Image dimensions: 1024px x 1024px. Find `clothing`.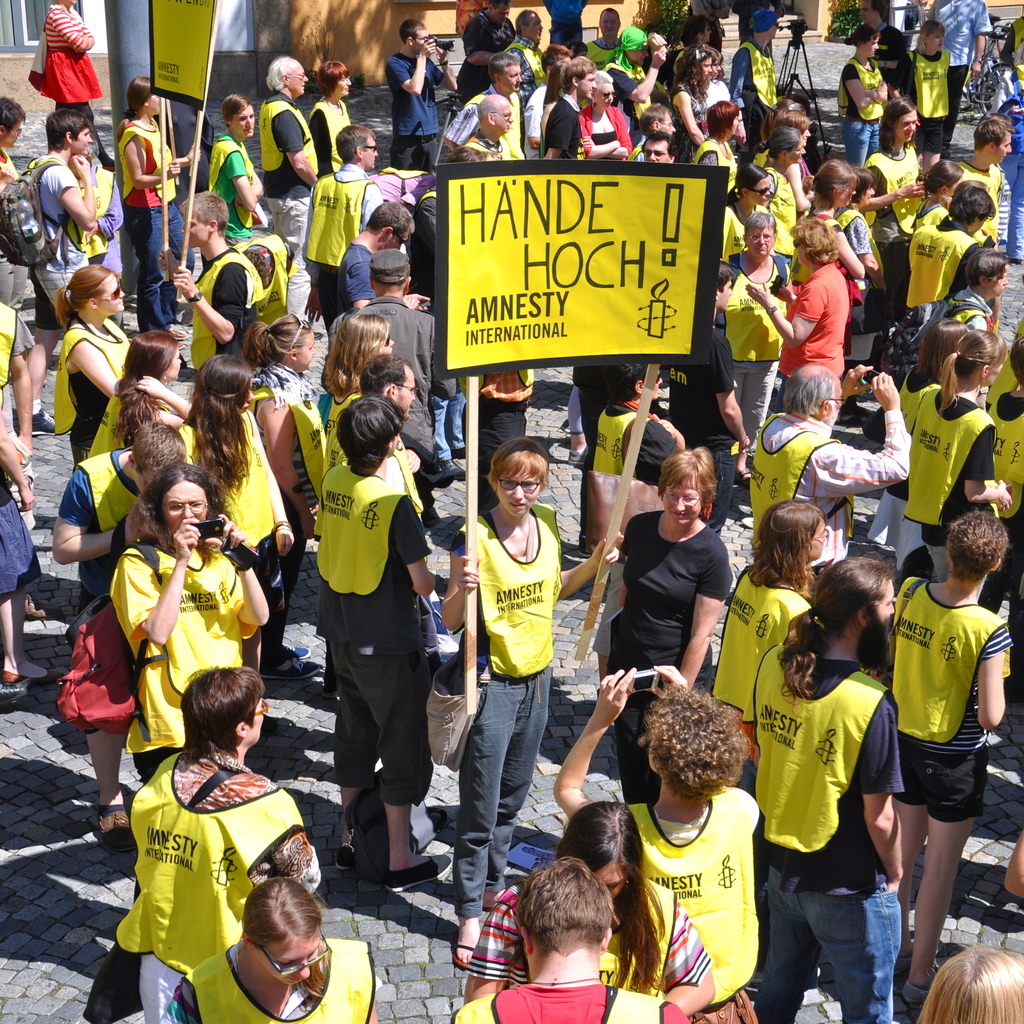
pyautogui.locateOnScreen(771, 631, 907, 1023).
